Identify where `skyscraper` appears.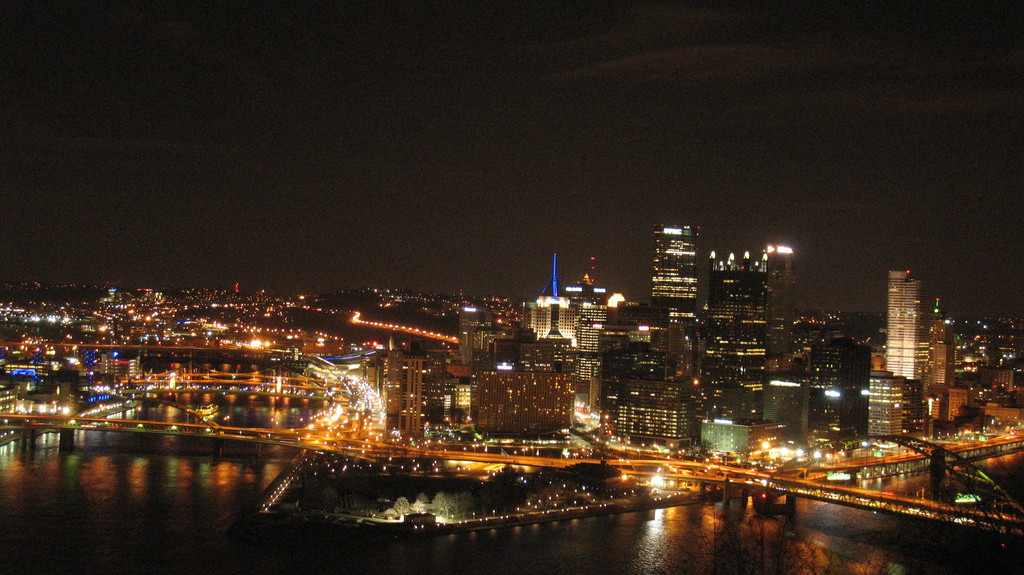
Appears at l=648, t=219, r=710, b=330.
